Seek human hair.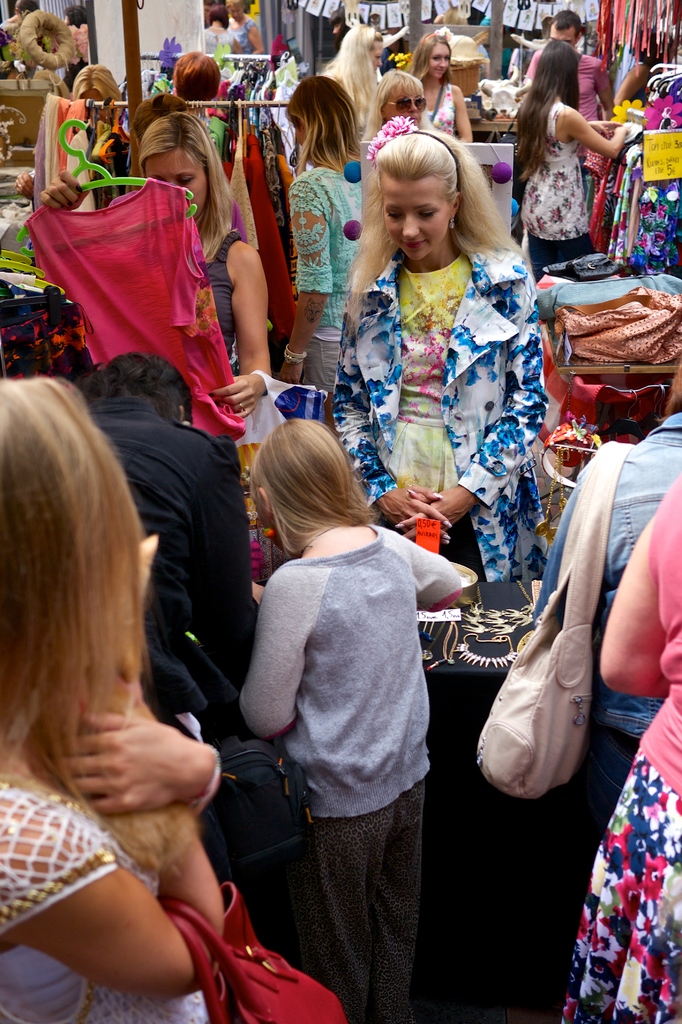
178 55 221 99.
